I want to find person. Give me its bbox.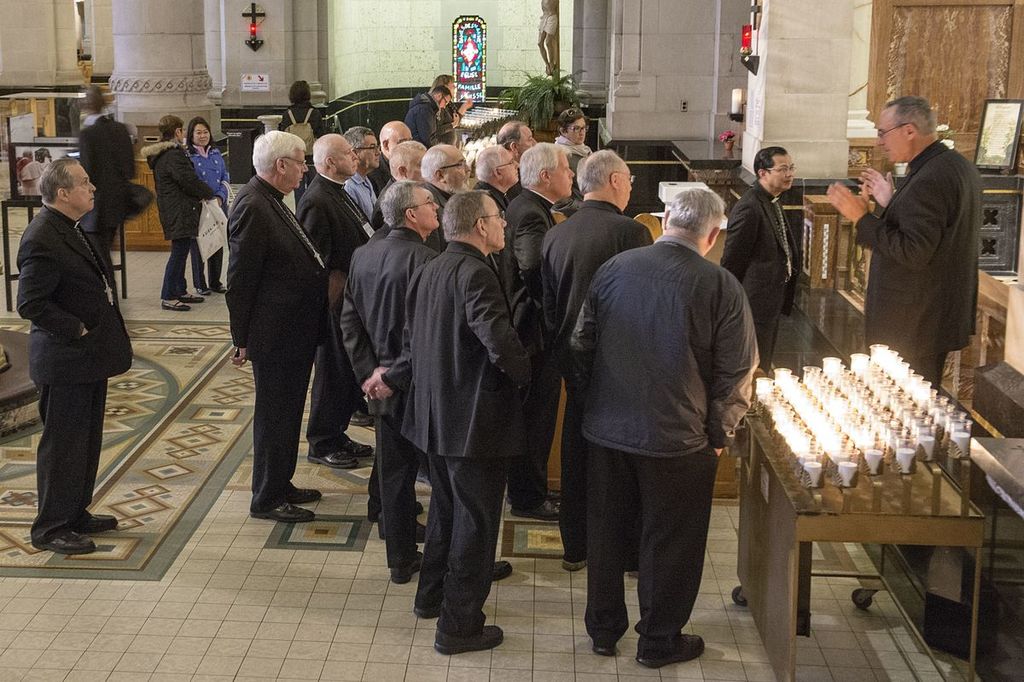
<region>137, 58, 801, 665</region>.
